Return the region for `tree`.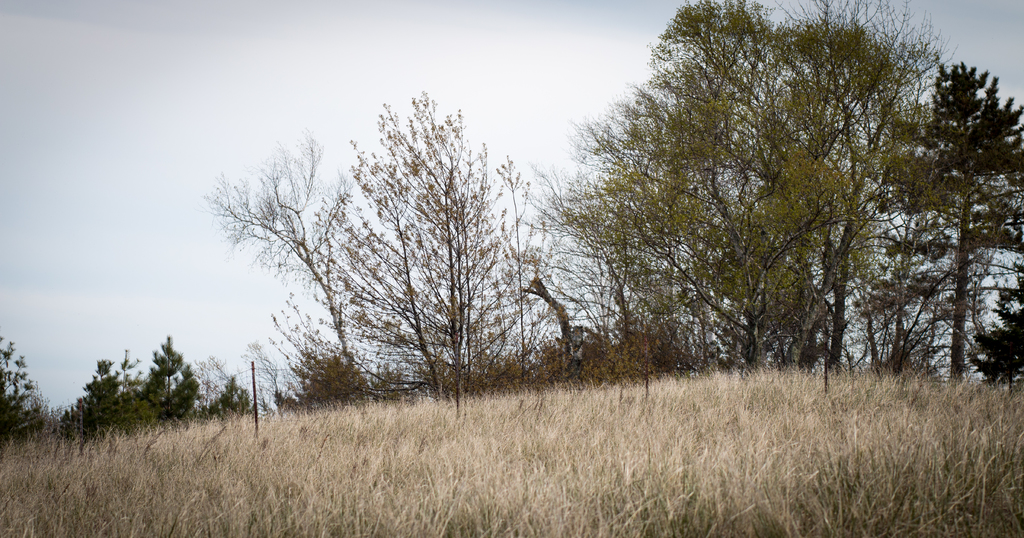
(514, 0, 964, 372).
